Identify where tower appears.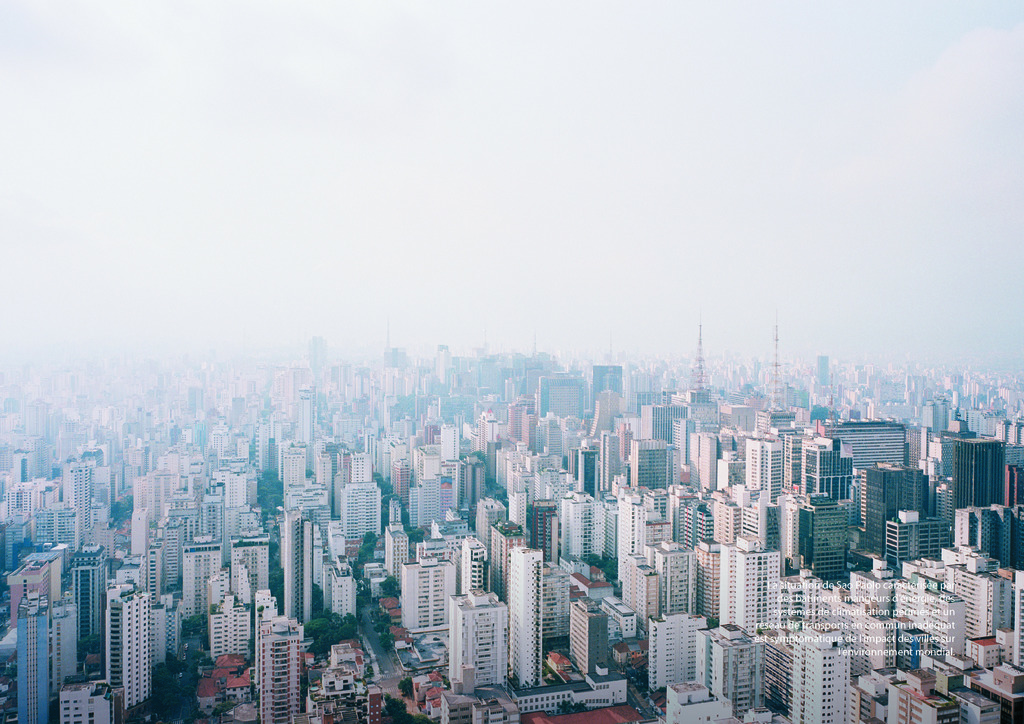
Appears at (24,606,61,723).
